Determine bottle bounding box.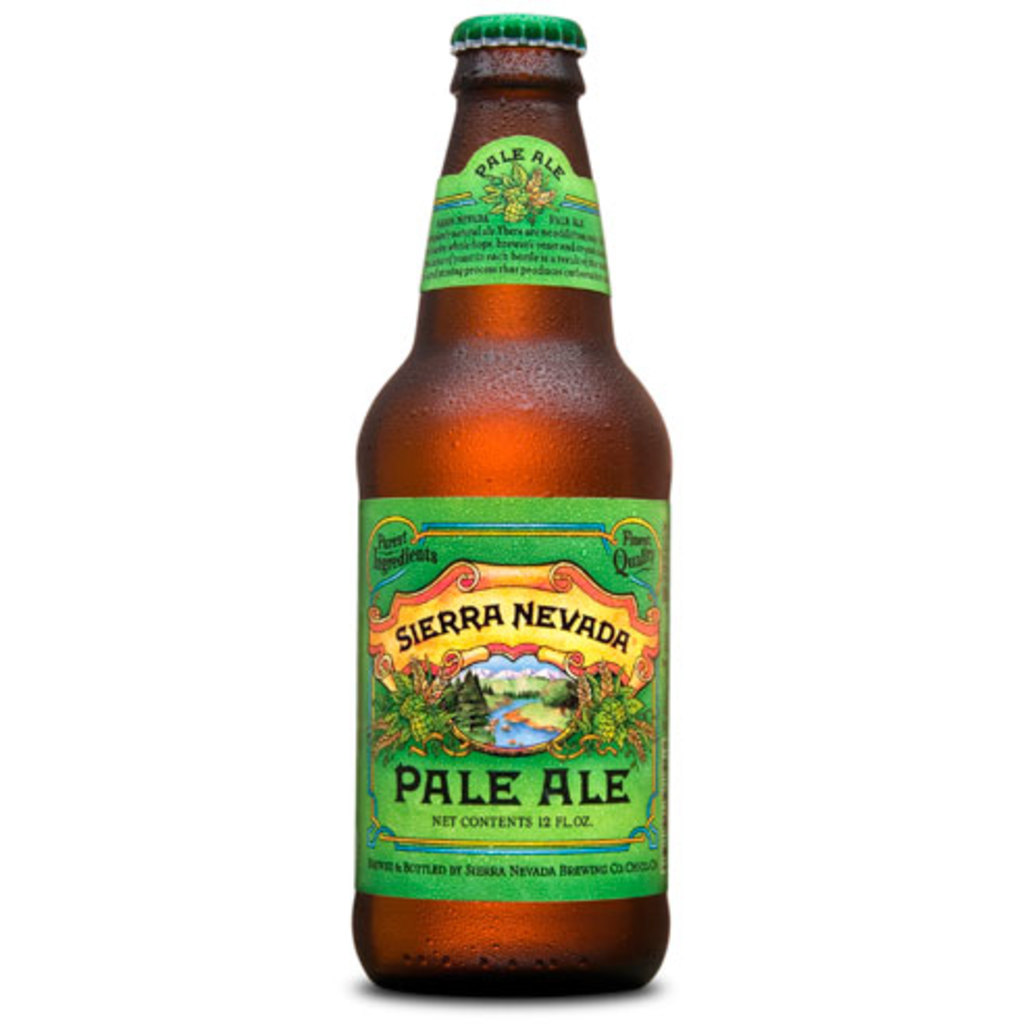
Determined: crop(345, 52, 687, 1009).
